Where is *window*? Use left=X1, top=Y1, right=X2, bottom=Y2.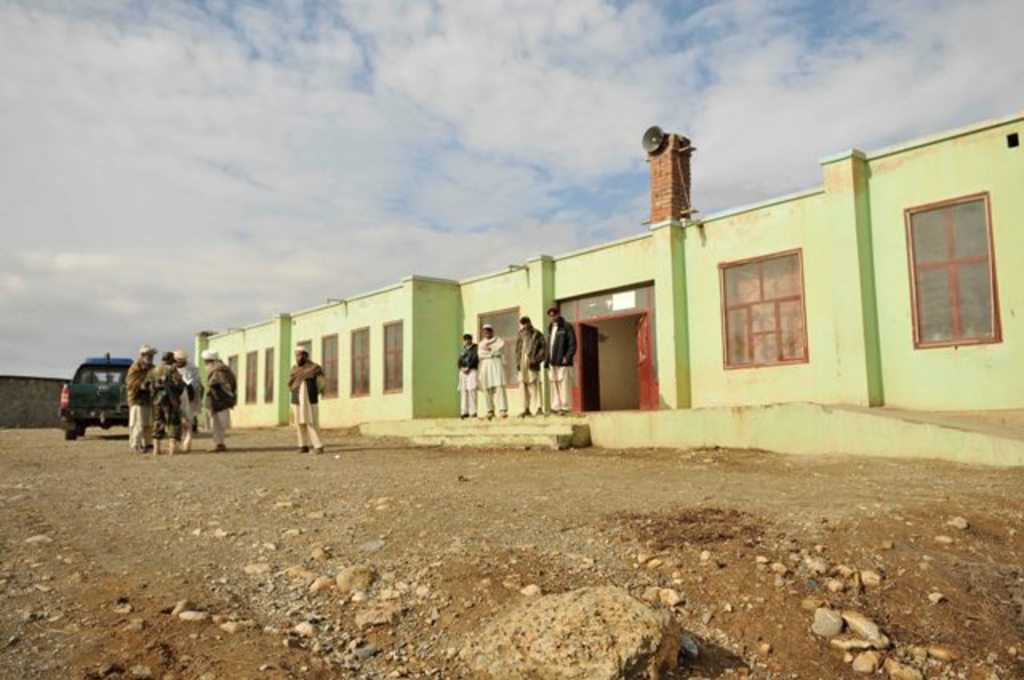
left=474, top=306, right=520, bottom=387.
